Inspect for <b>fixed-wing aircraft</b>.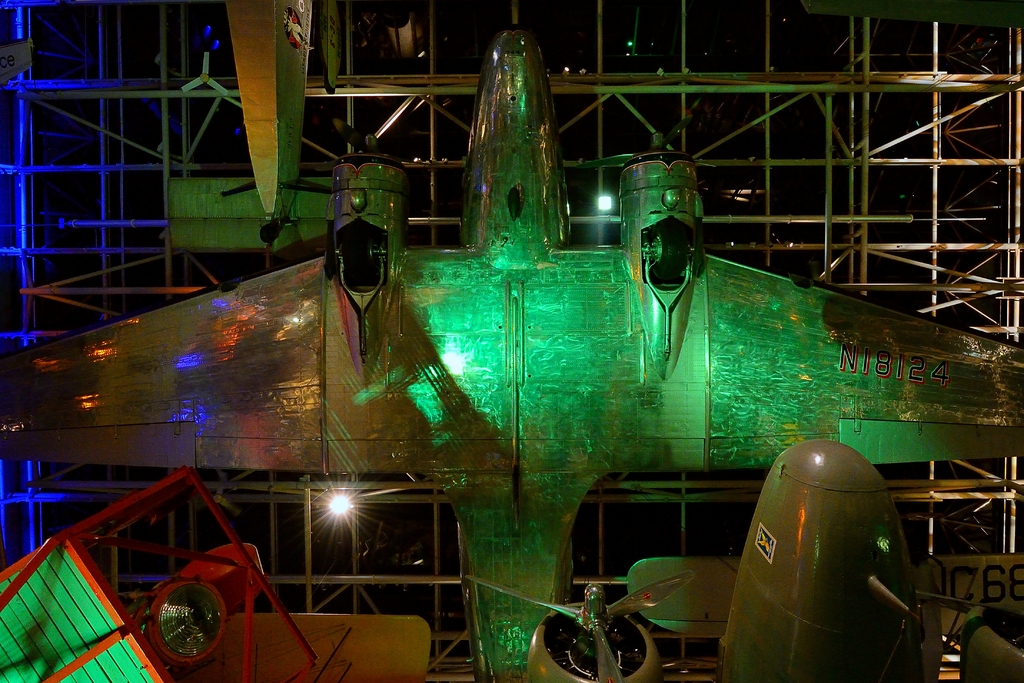
Inspection: bbox=[0, 26, 1023, 682].
